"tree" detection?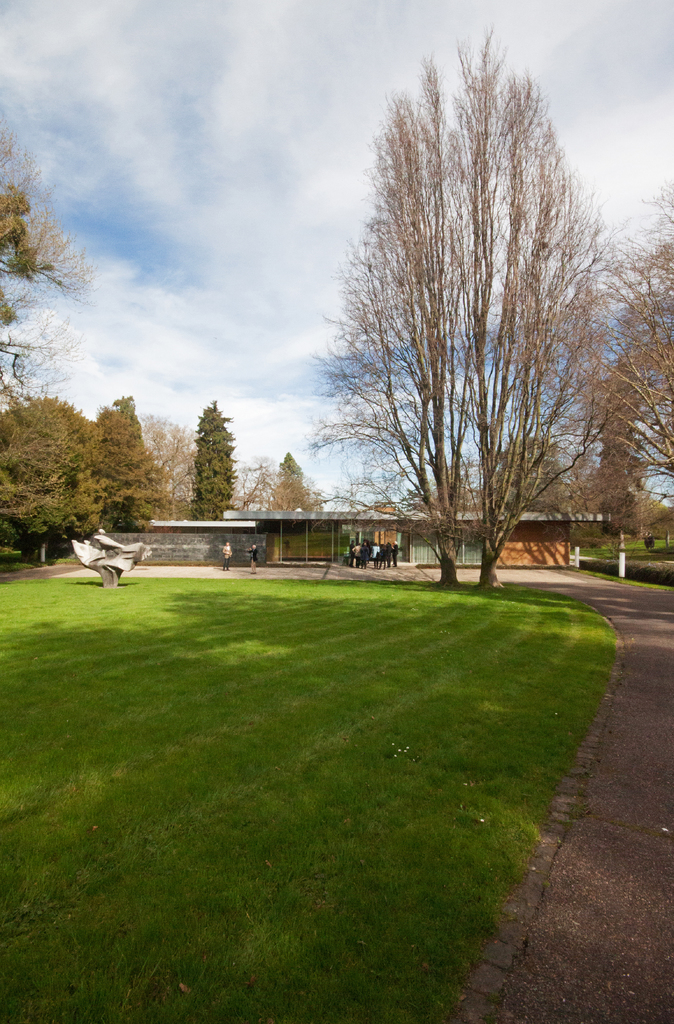
box=[538, 175, 673, 513]
